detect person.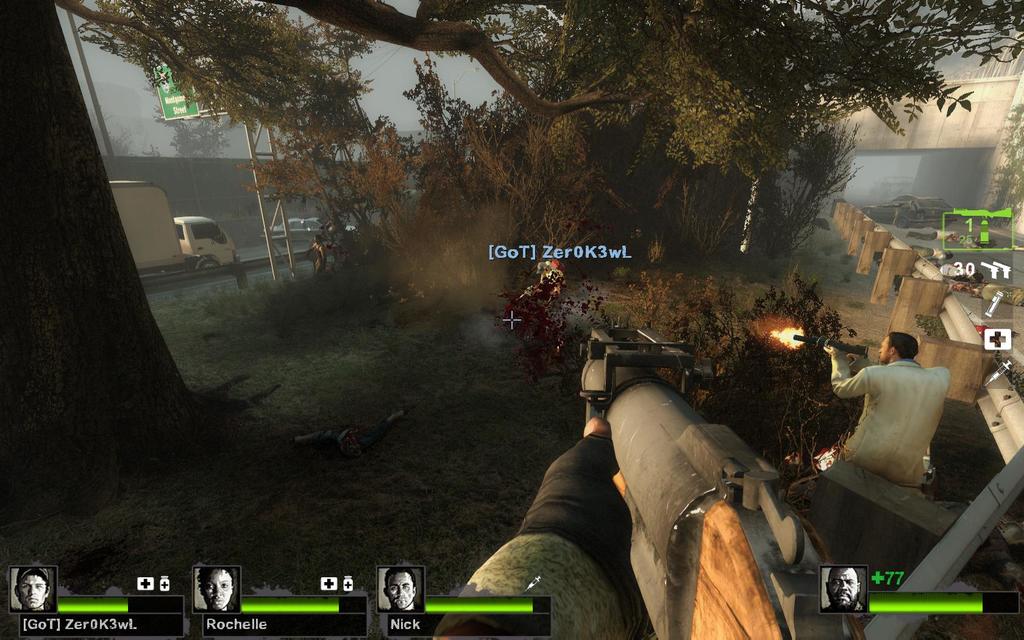
Detected at (15,566,52,615).
